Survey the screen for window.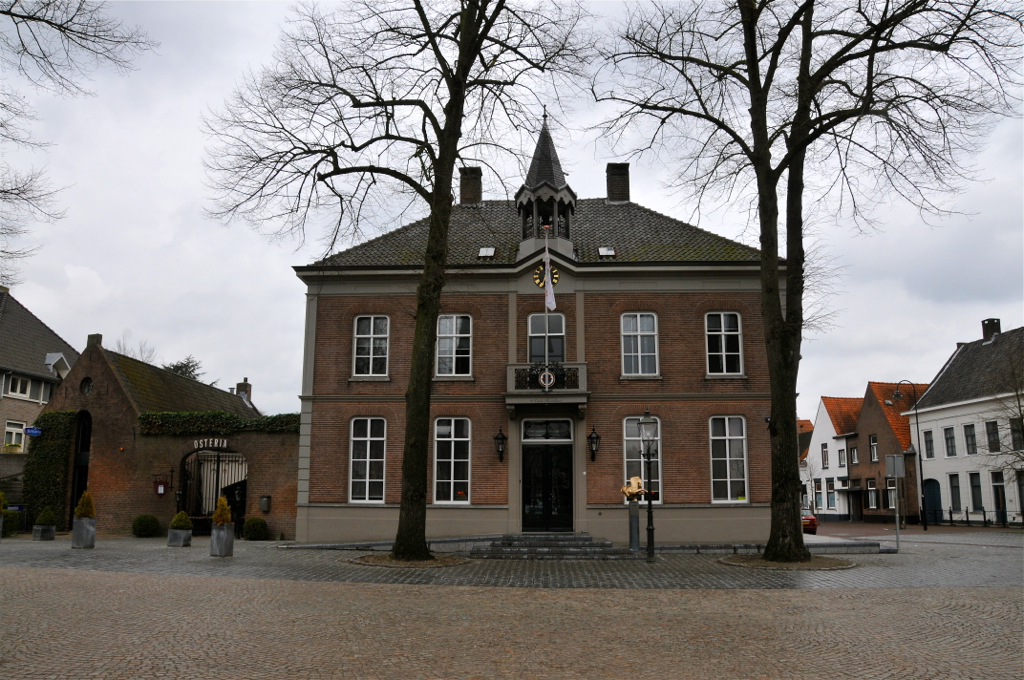
Survey found: 972 461 983 512.
